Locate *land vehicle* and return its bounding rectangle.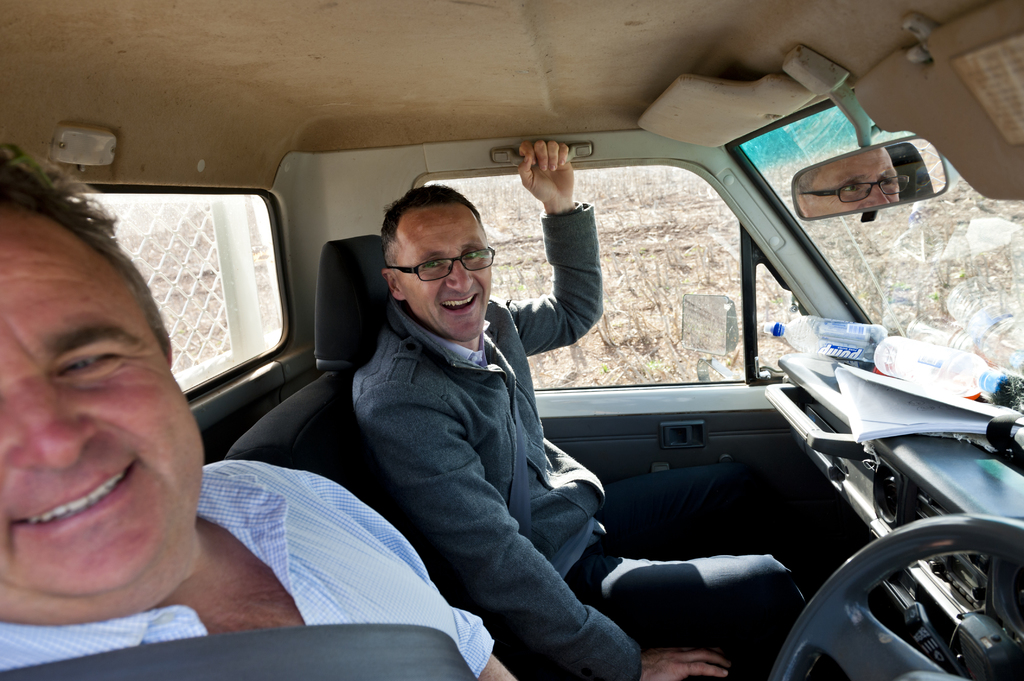
locate(38, 54, 984, 671).
